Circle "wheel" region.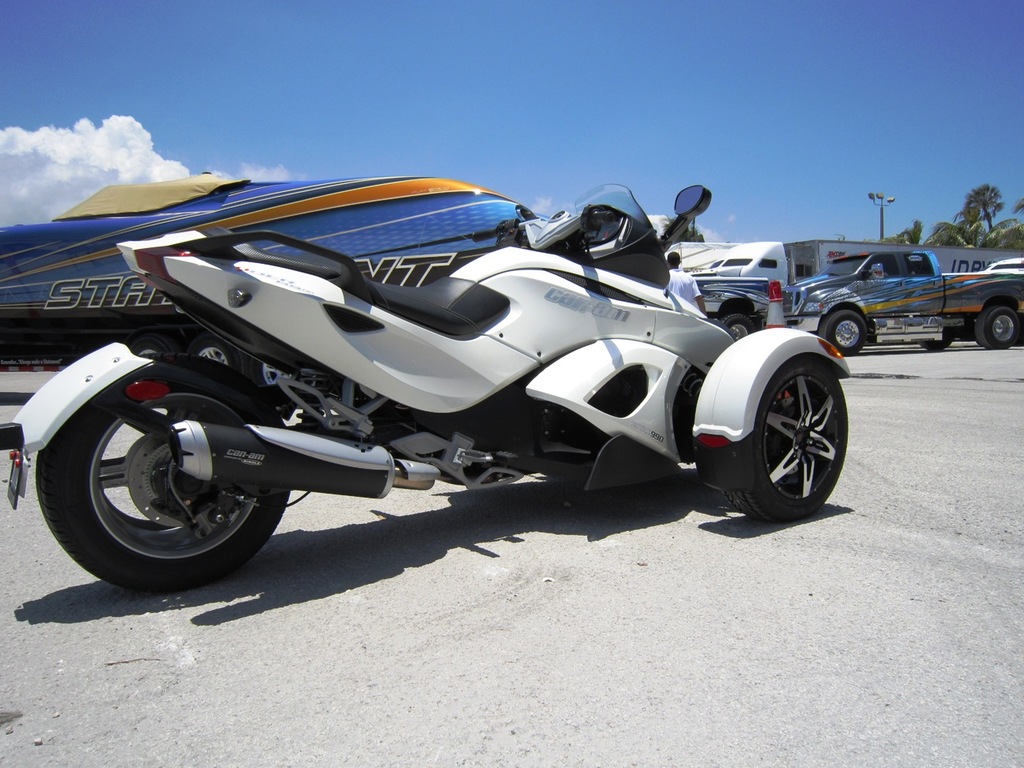
Region: {"x1": 977, "y1": 302, "x2": 1021, "y2": 348}.
